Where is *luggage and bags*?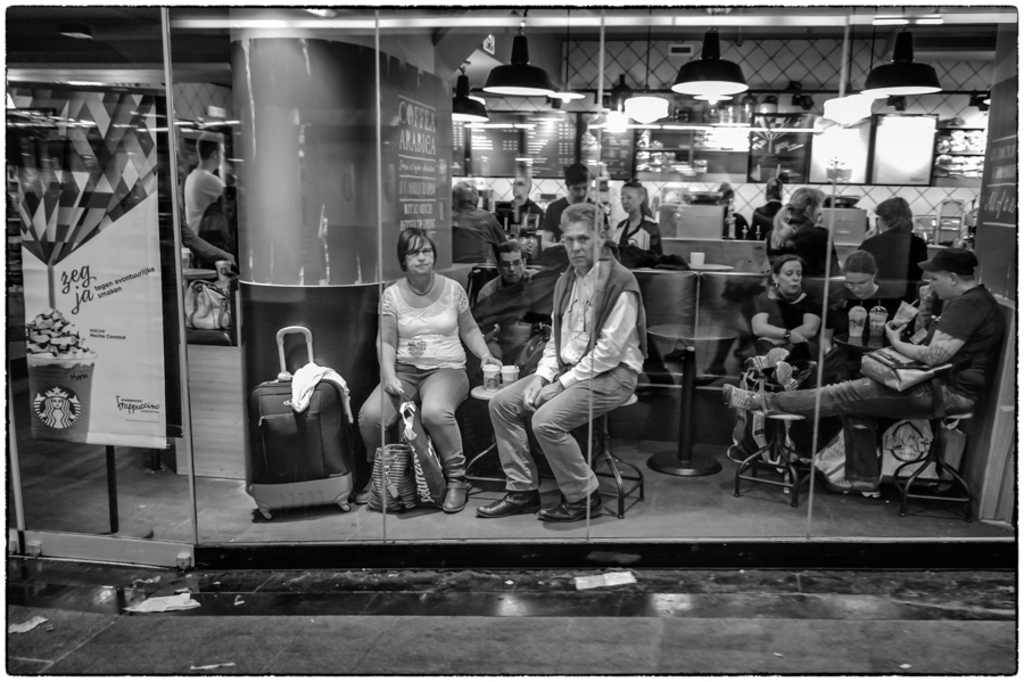
(x1=858, y1=335, x2=957, y2=394).
